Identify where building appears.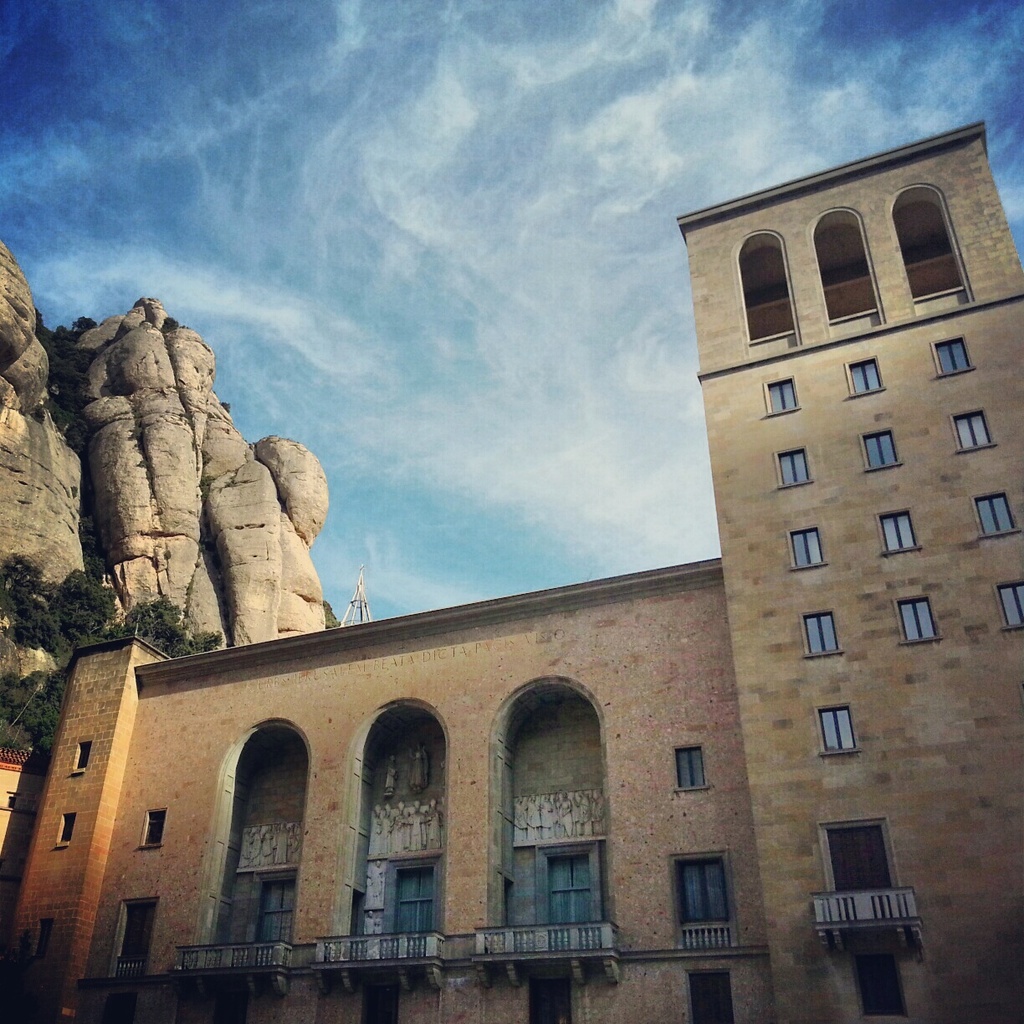
Appears at bbox(0, 121, 1023, 1023).
